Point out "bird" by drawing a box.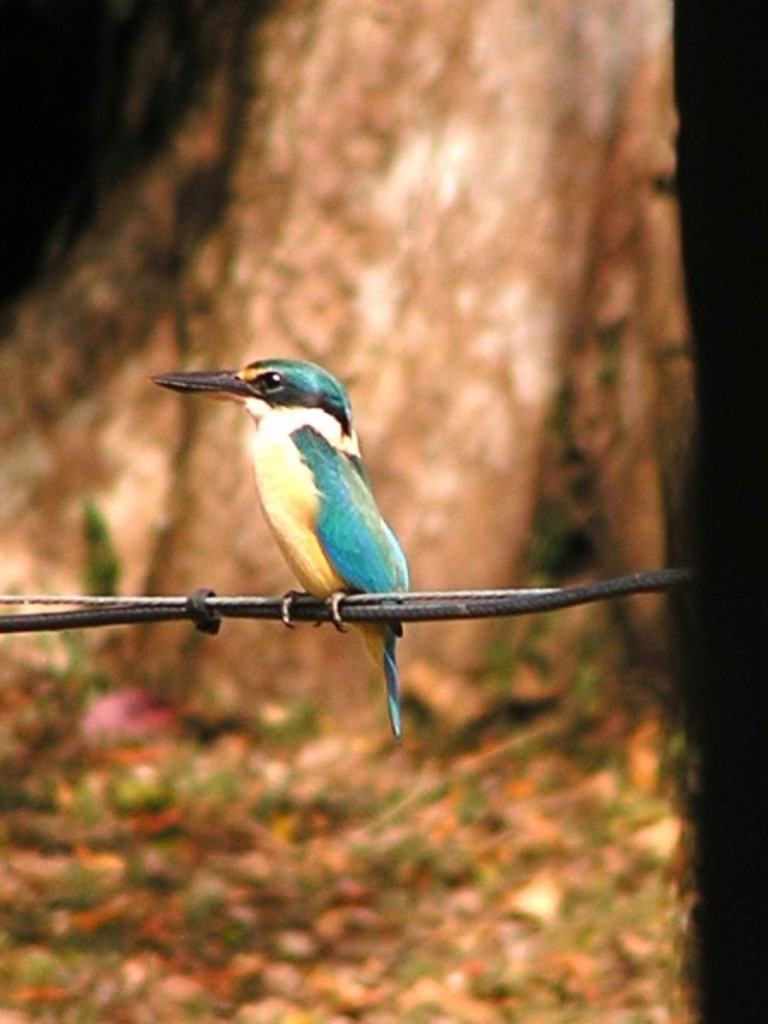
x1=143, y1=355, x2=433, y2=739.
